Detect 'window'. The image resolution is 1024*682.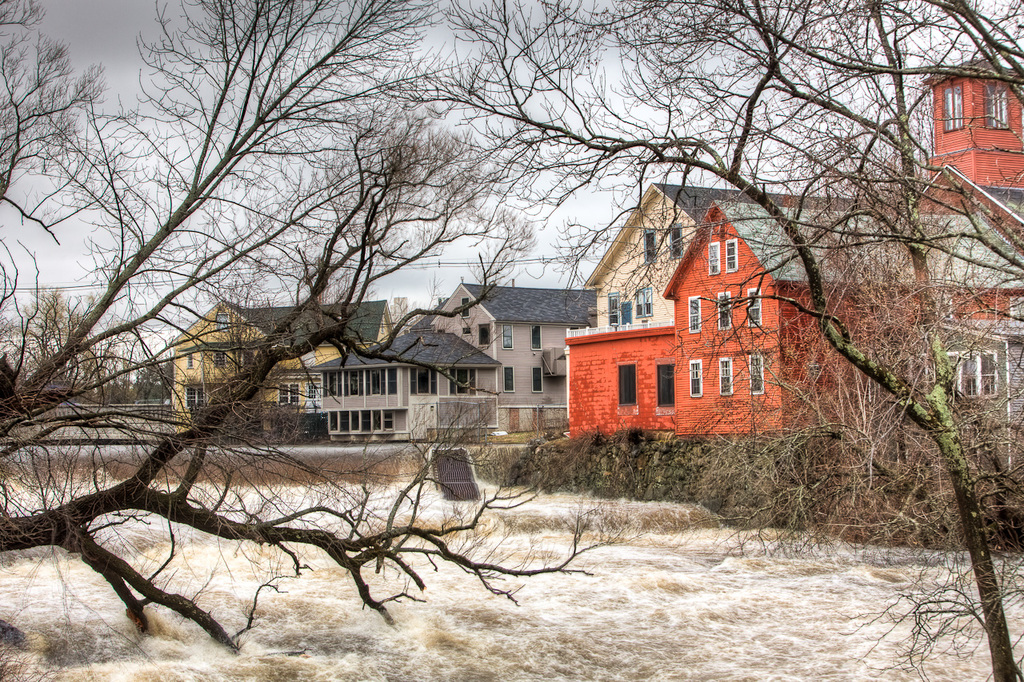
bbox(531, 366, 544, 391).
